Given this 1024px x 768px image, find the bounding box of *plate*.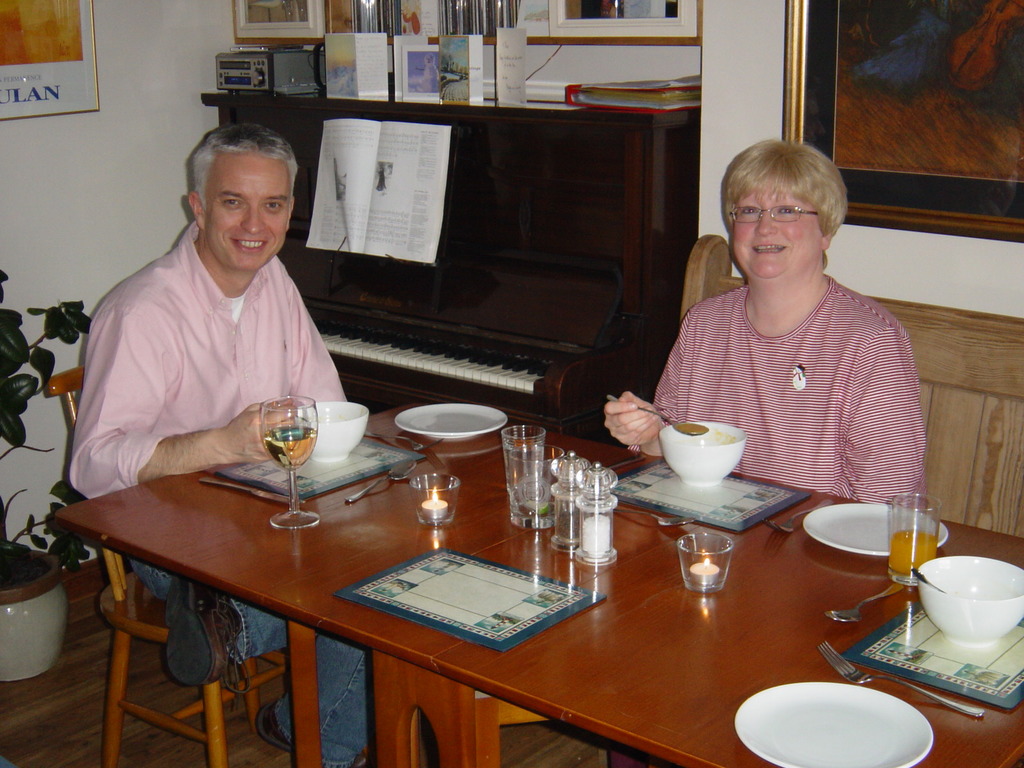
pyautogui.locateOnScreen(803, 502, 948, 554).
